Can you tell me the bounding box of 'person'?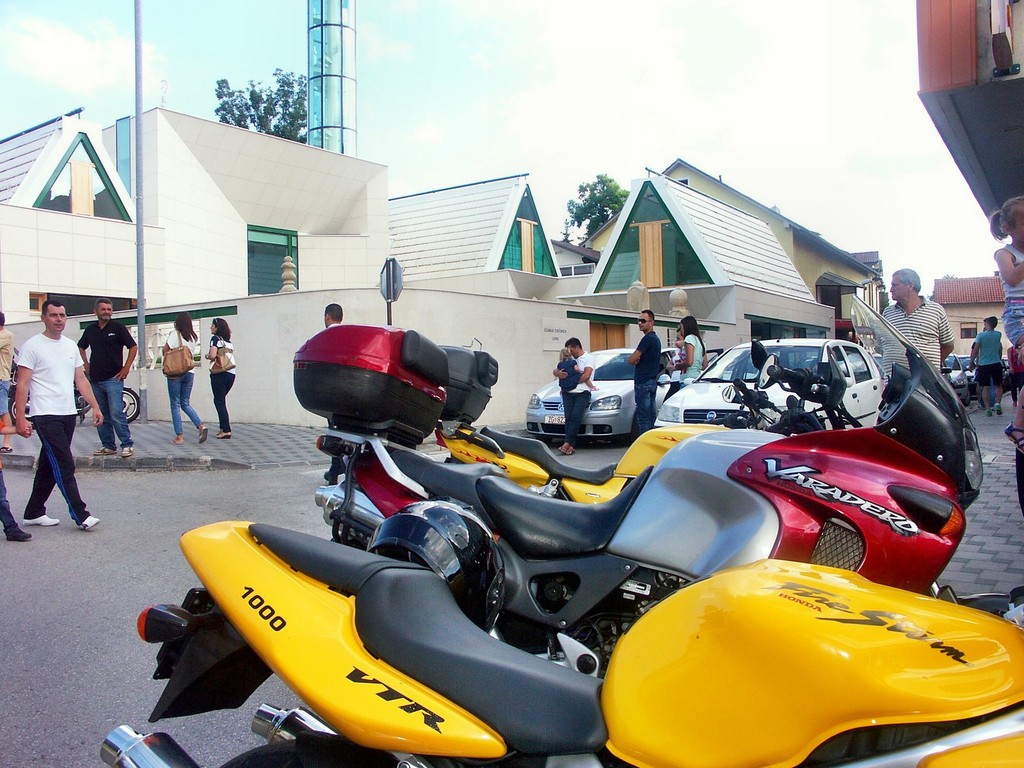
663, 320, 703, 378.
